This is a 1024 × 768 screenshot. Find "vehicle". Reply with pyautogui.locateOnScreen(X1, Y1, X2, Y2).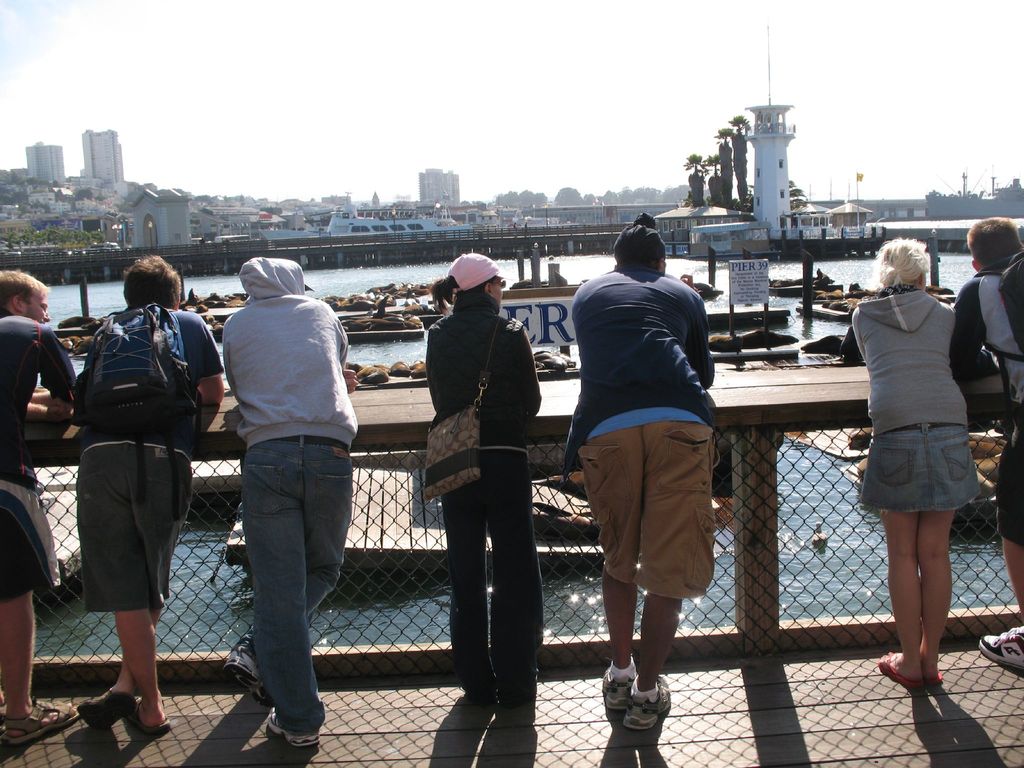
pyautogui.locateOnScreen(329, 215, 468, 237).
